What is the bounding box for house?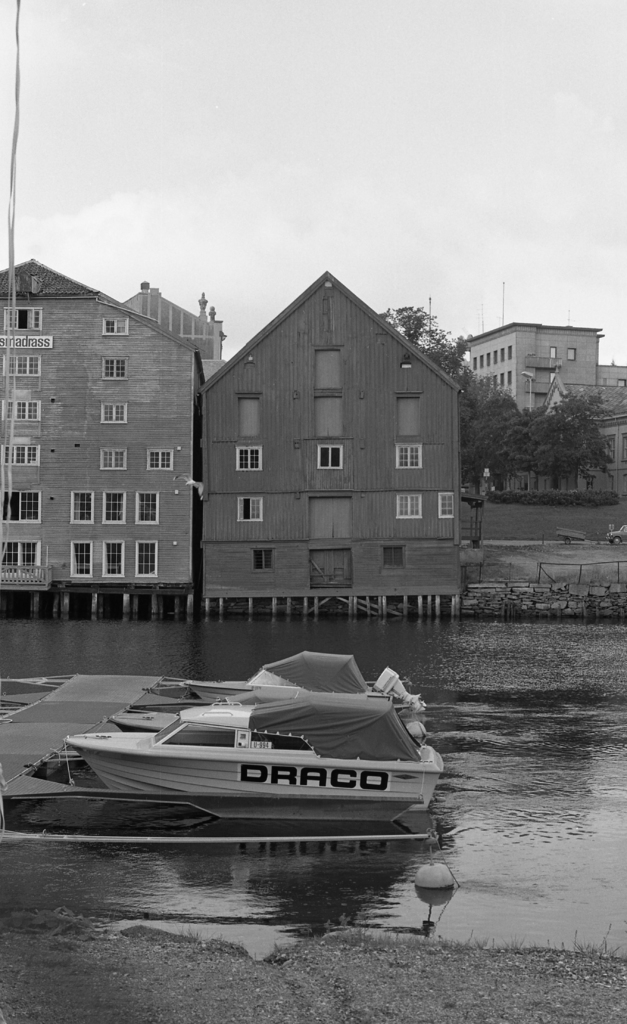
[left=200, top=276, right=468, bottom=609].
